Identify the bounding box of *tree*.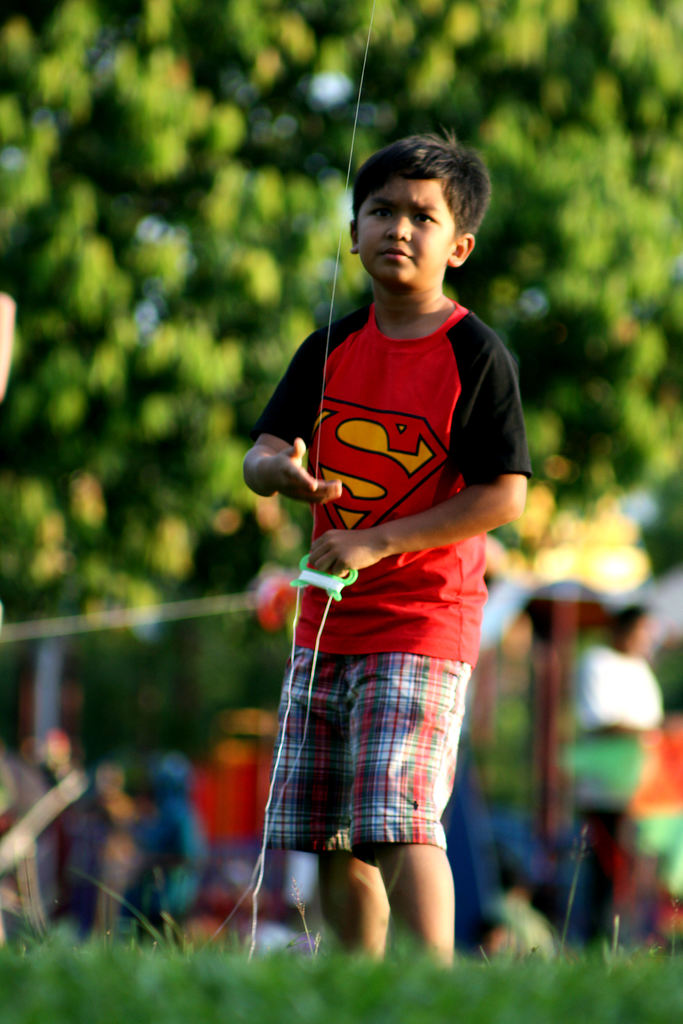
rect(0, 0, 682, 769).
